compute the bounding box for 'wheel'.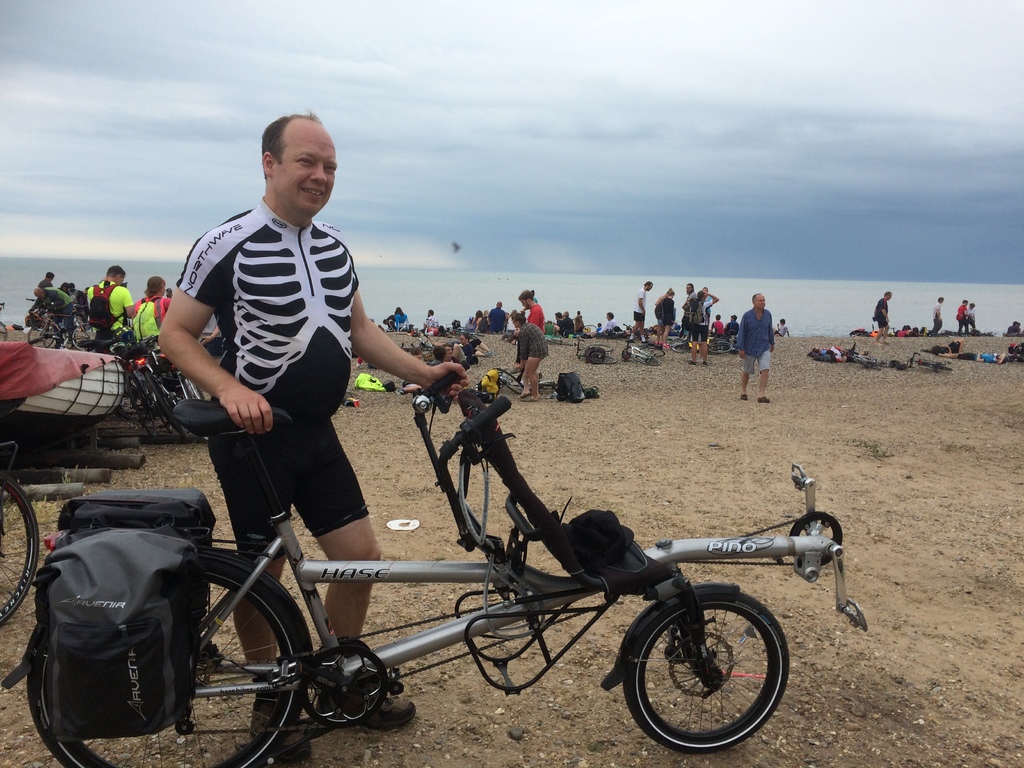
x1=860, y1=360, x2=879, y2=371.
